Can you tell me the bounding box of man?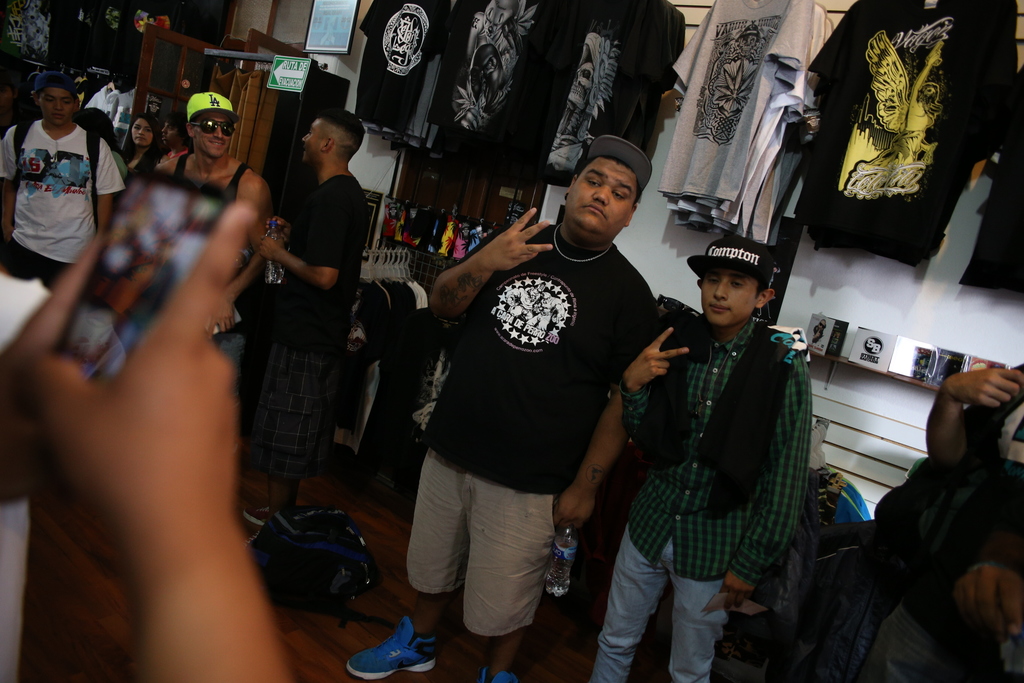
left=157, top=88, right=273, bottom=365.
